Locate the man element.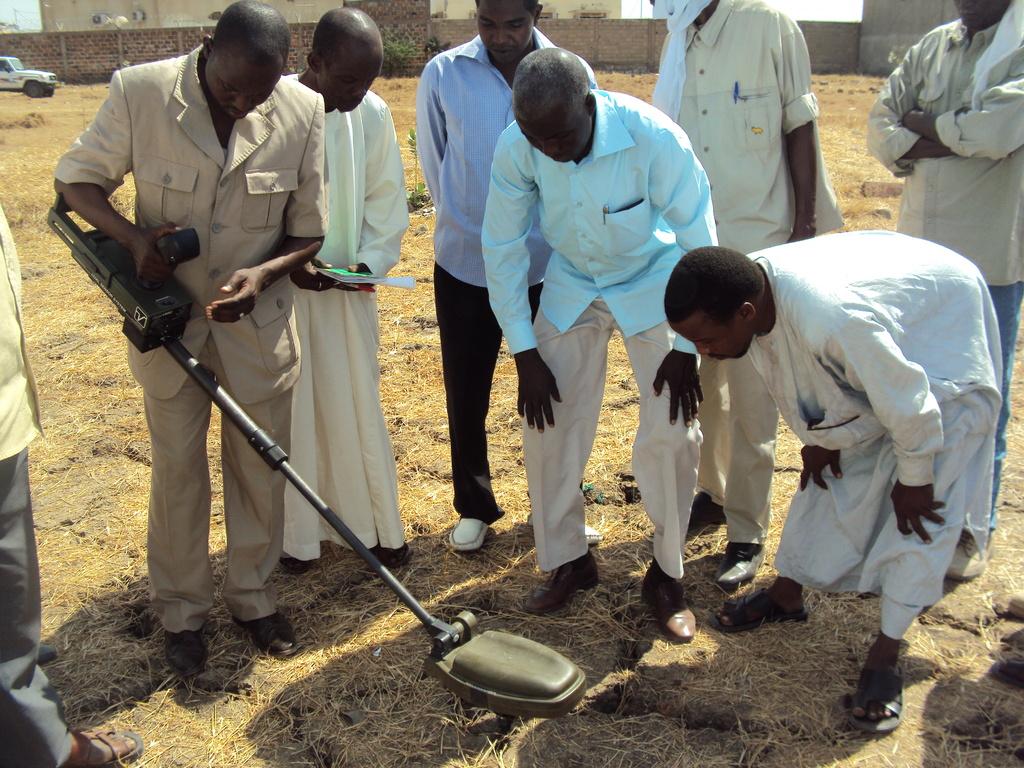
Element bbox: (left=0, top=193, right=148, bottom=767).
